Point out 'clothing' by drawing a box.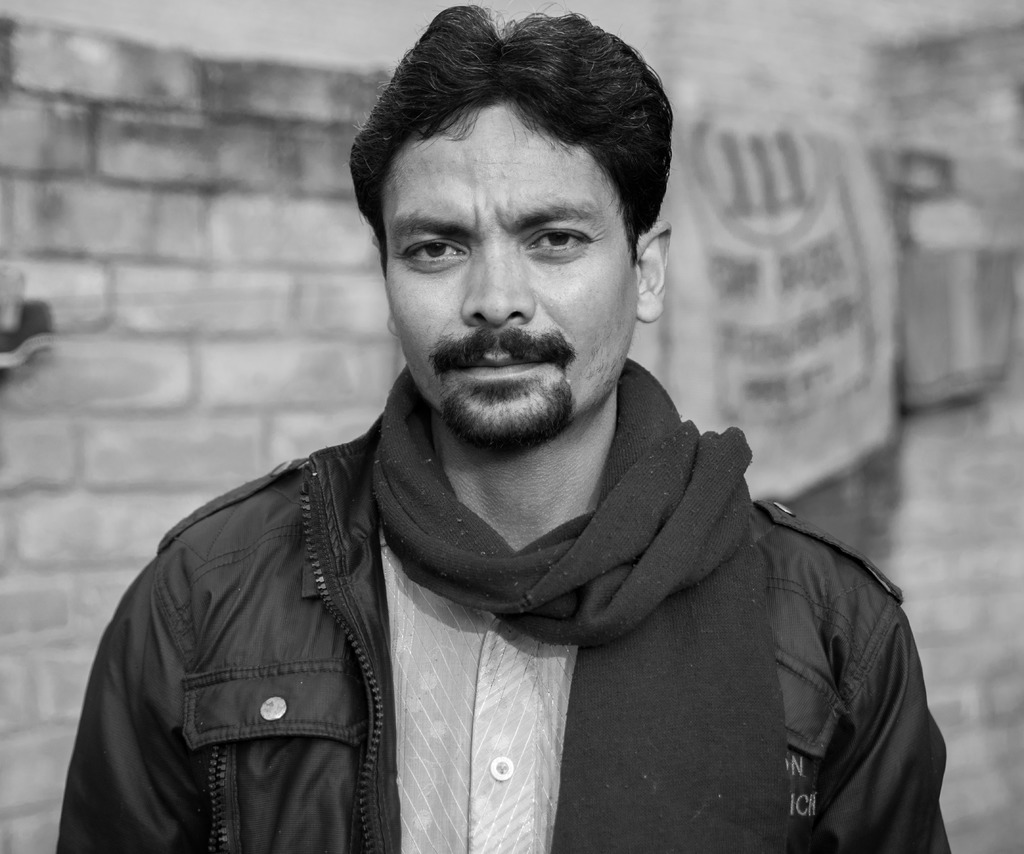
box=[35, 151, 977, 844].
